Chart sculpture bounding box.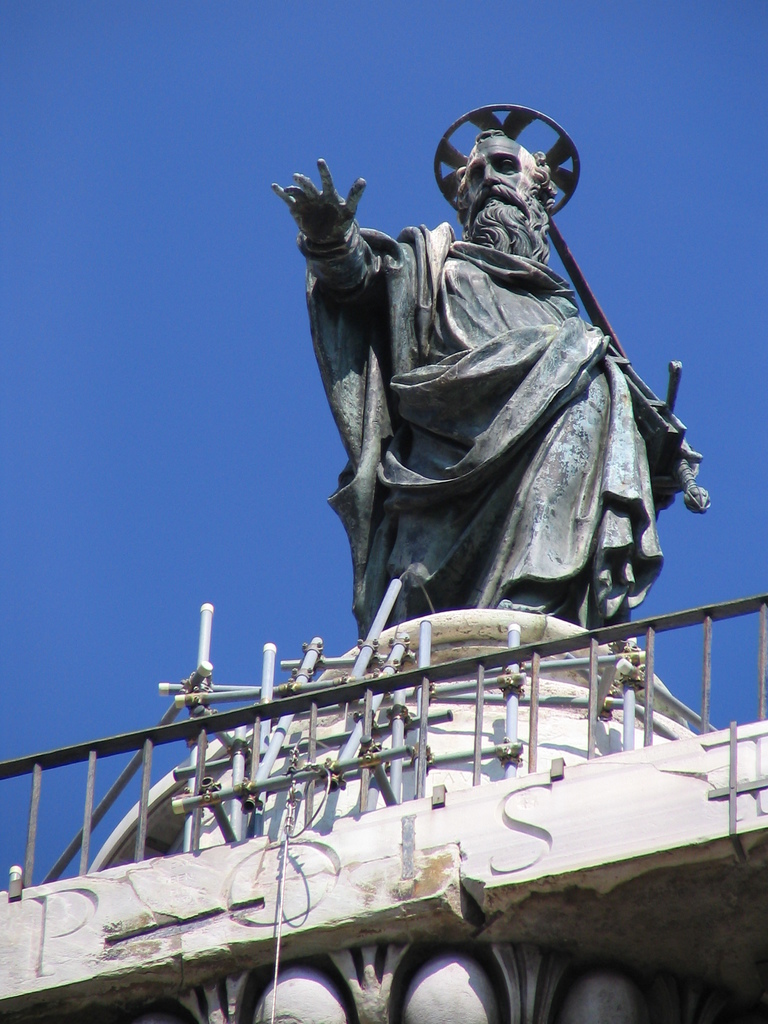
Charted: 265 85 703 675.
